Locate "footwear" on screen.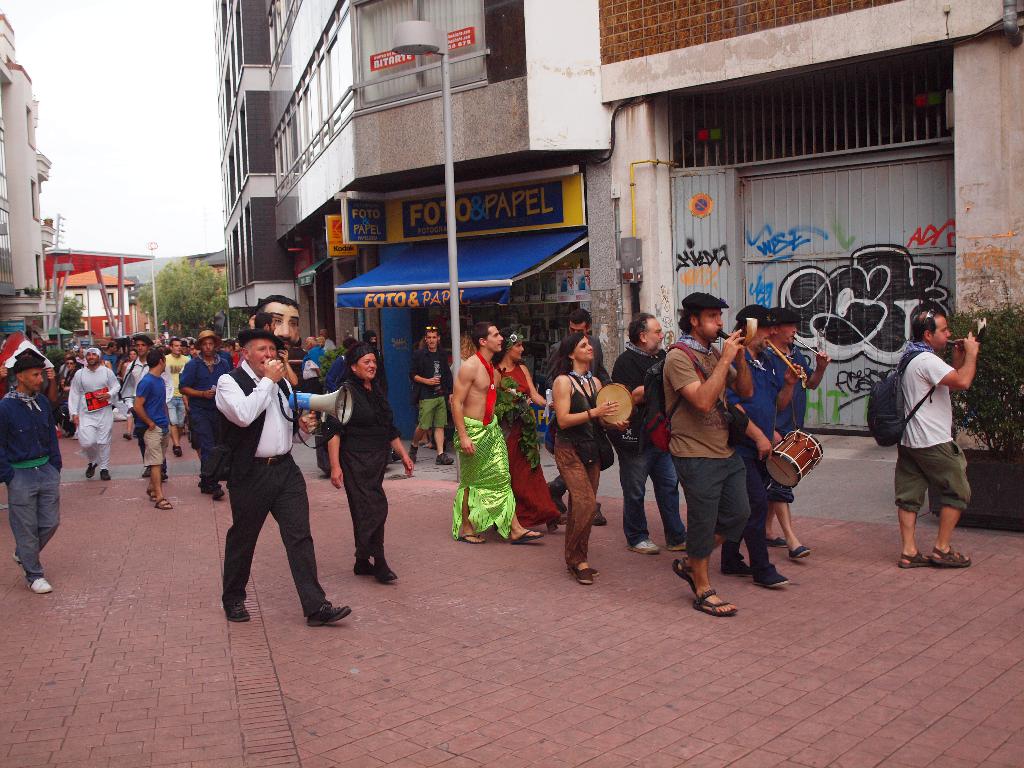
On screen at (left=668, top=540, right=700, bottom=550).
